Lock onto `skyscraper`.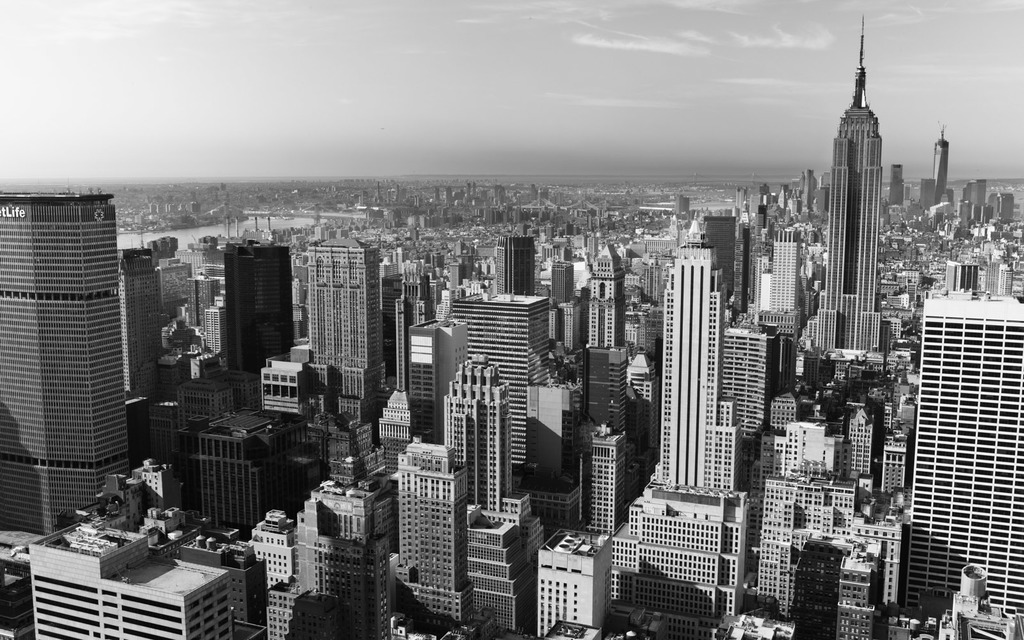
Locked: bbox=[602, 477, 748, 639].
